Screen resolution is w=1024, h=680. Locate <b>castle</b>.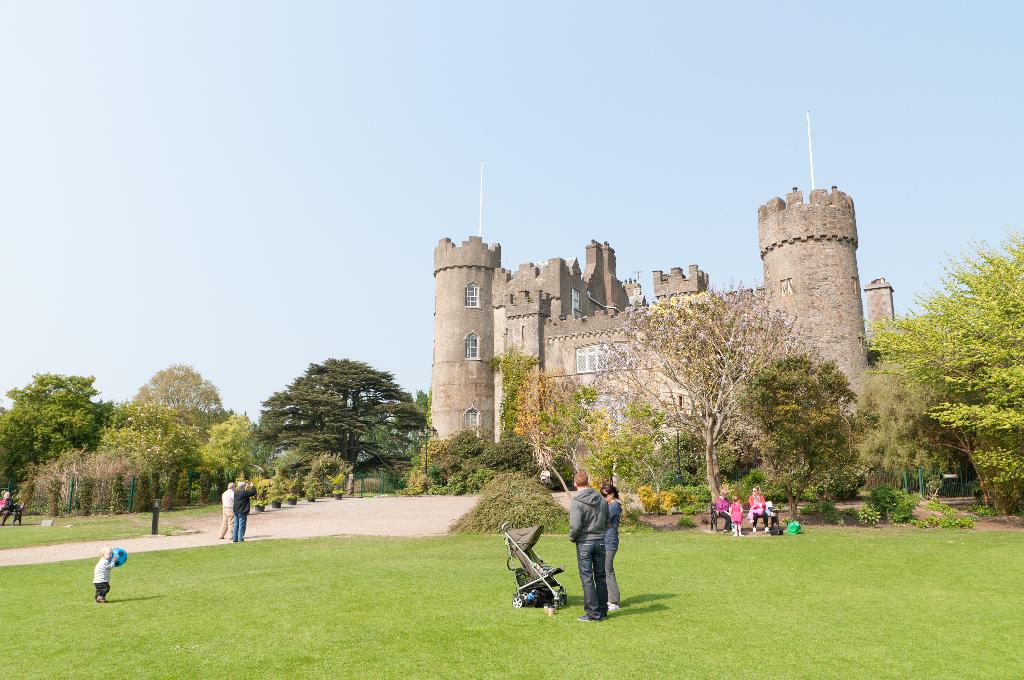
(x1=418, y1=108, x2=901, y2=439).
